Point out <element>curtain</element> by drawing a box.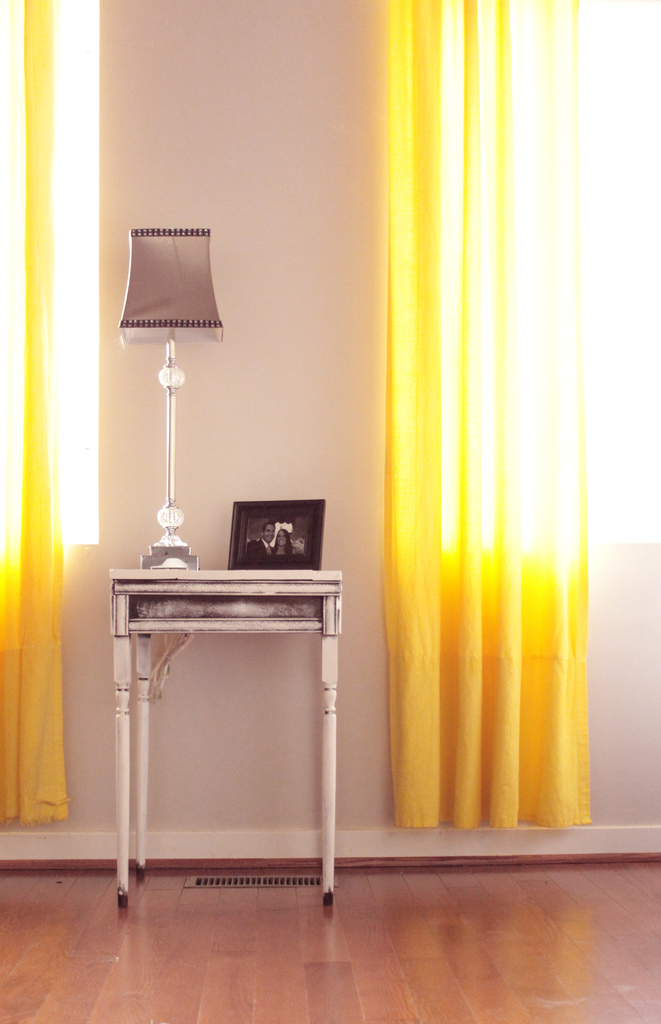
left=389, top=0, right=592, bottom=827.
